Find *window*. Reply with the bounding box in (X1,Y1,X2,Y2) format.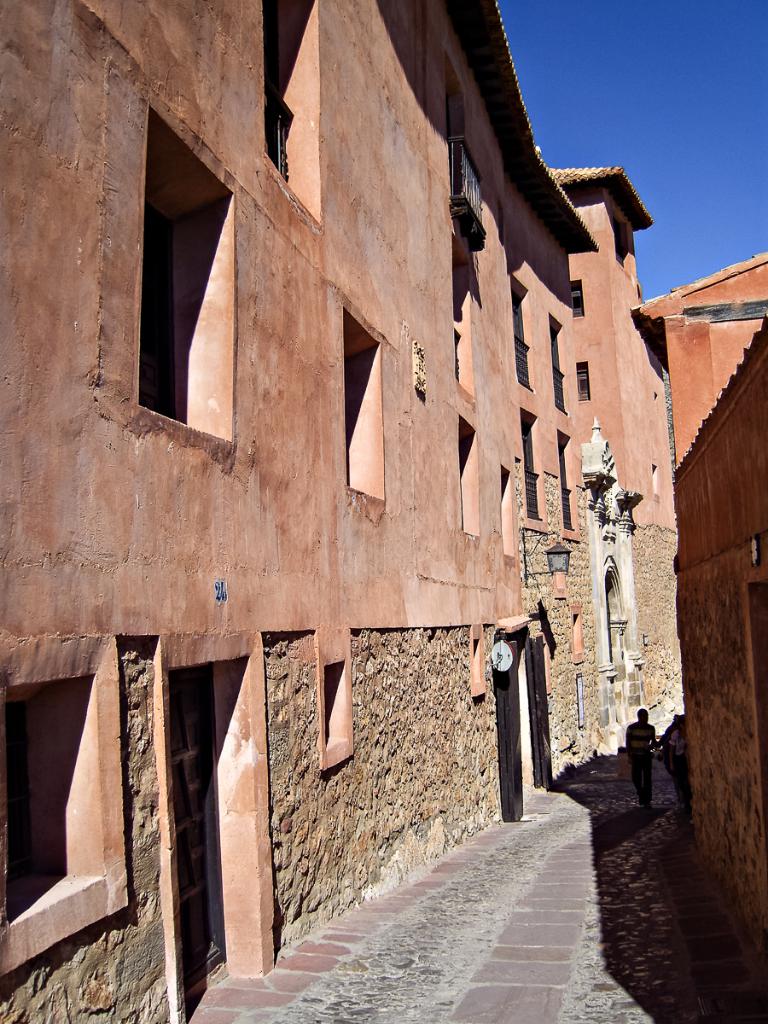
(0,677,128,975).
